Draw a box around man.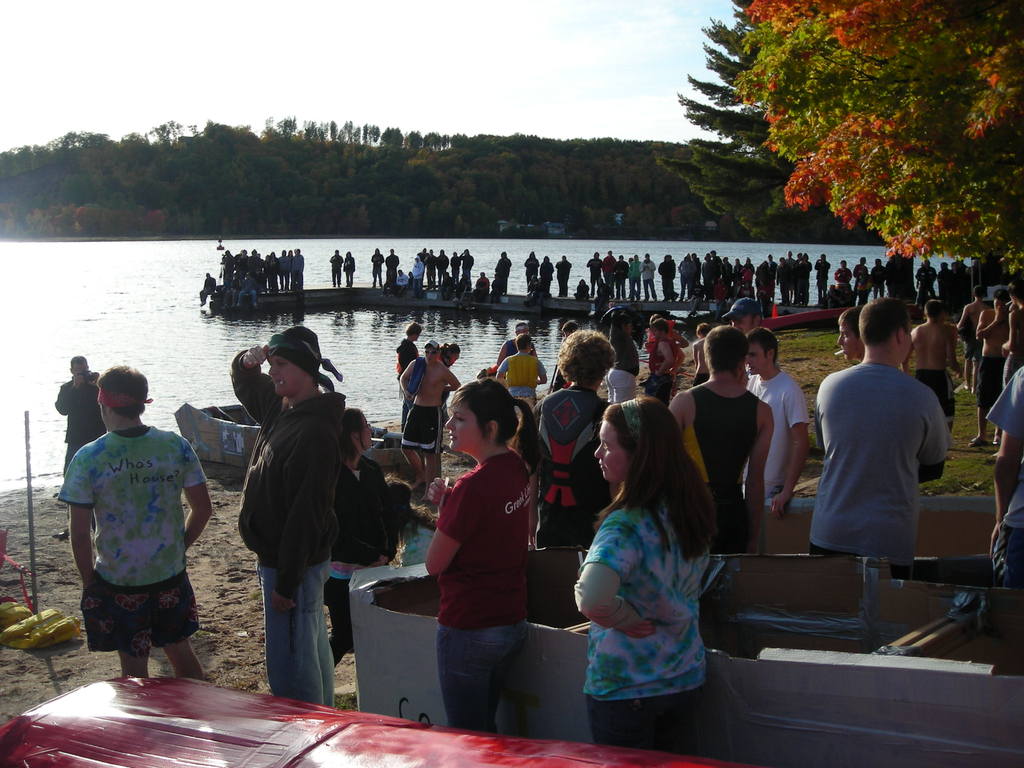
58, 353, 108, 540.
